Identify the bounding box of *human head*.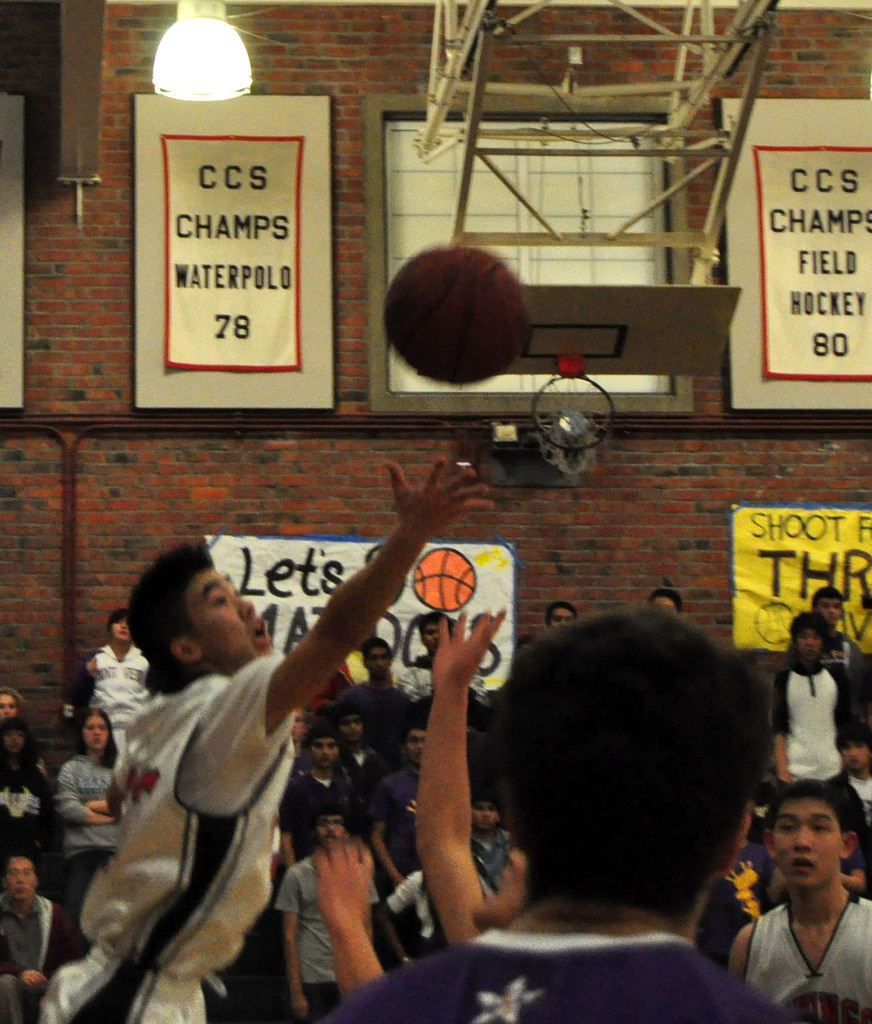
rect(73, 705, 122, 749).
